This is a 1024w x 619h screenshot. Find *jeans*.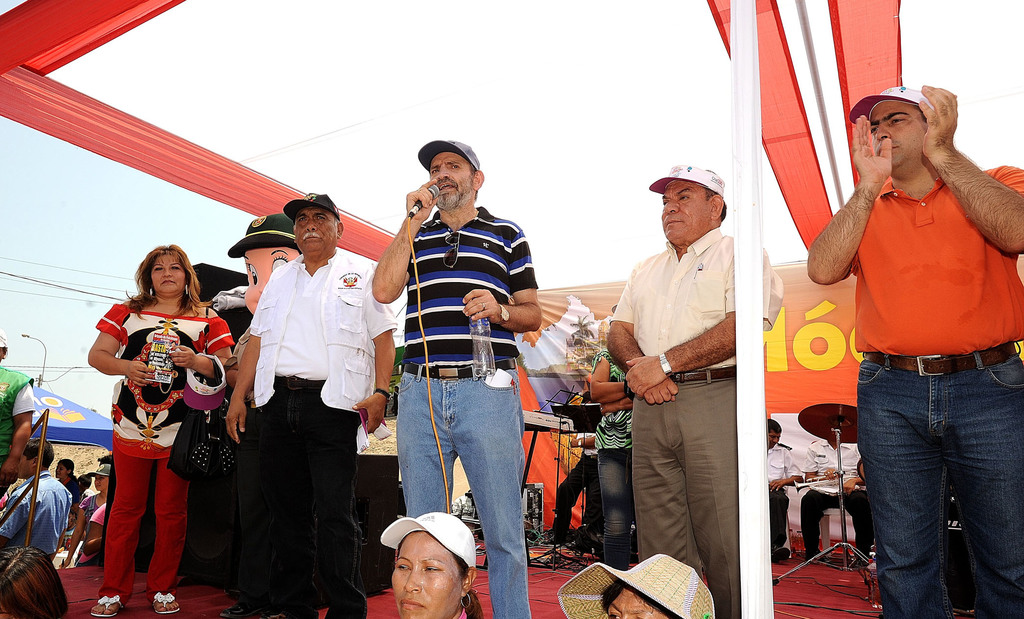
Bounding box: left=403, top=361, right=532, bottom=618.
